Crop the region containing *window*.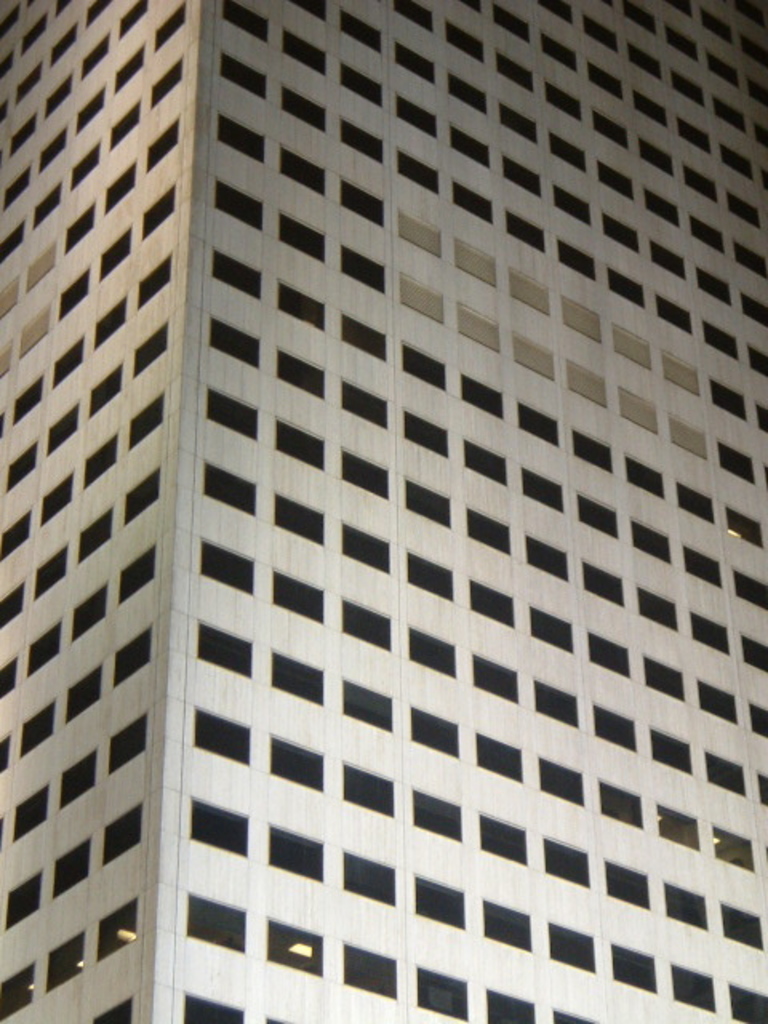
Crop region: {"x1": 469, "y1": 650, "x2": 518, "y2": 704}.
